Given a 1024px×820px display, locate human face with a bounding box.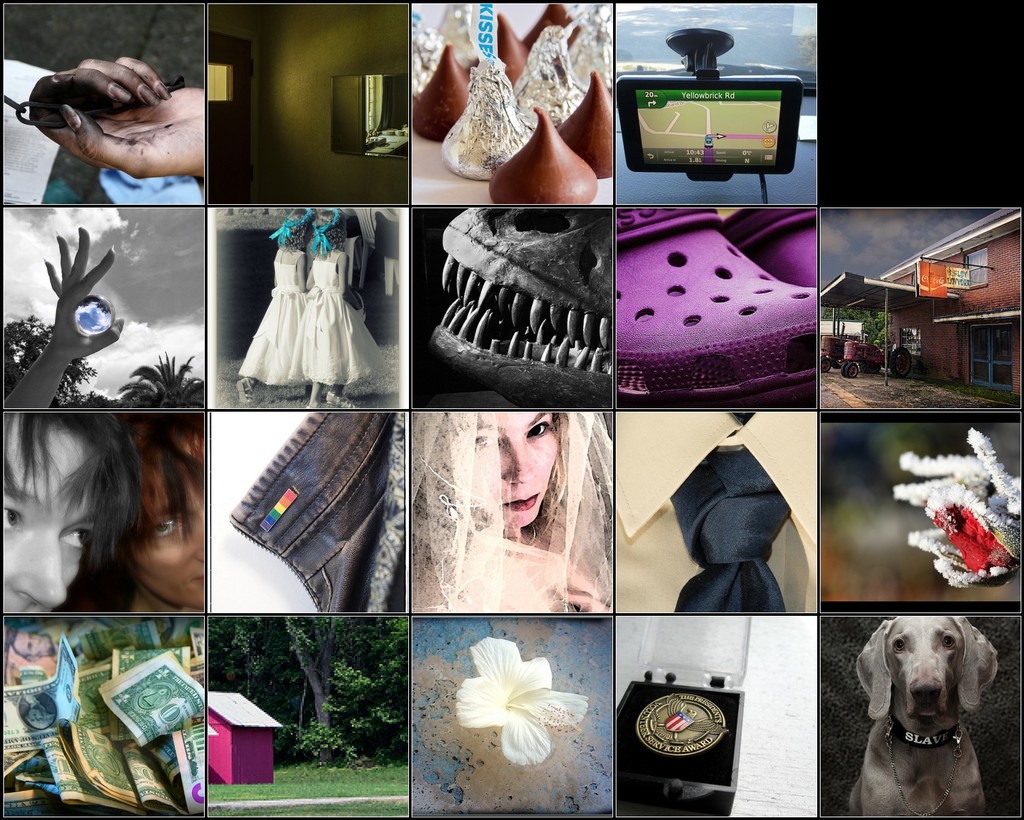
Located: [0,424,105,613].
